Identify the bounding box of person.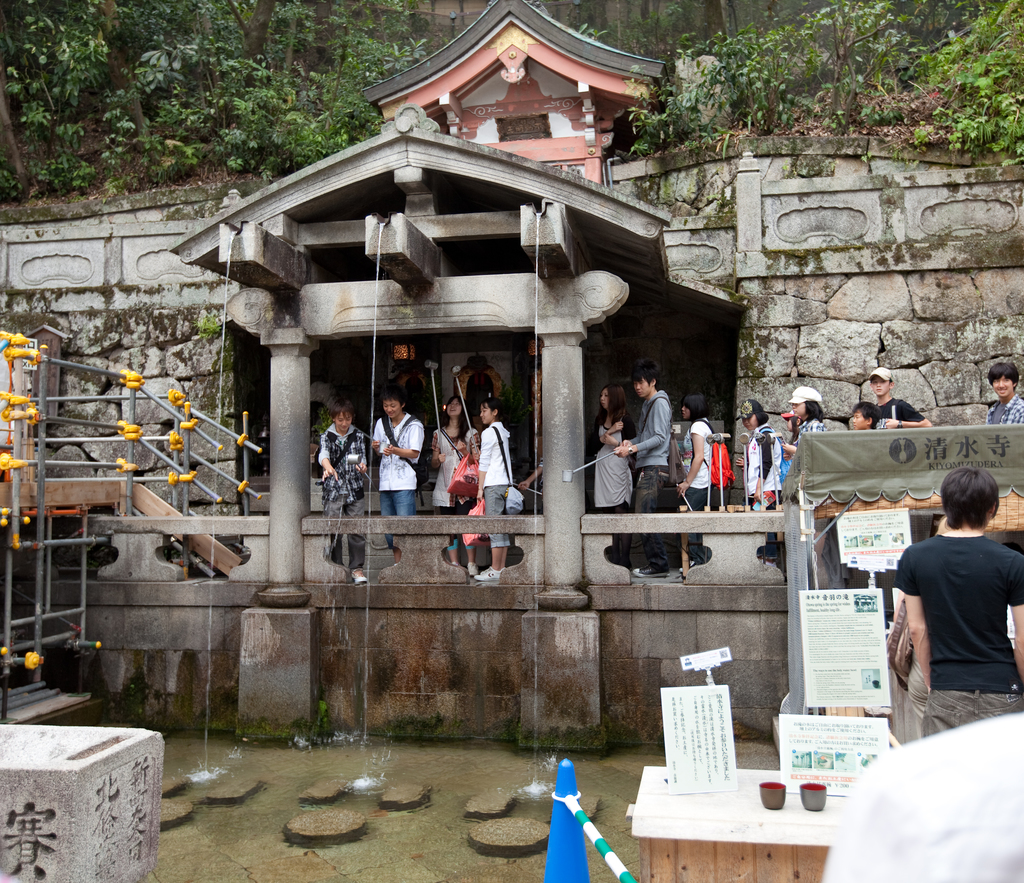
[left=888, top=512, right=968, bottom=742].
